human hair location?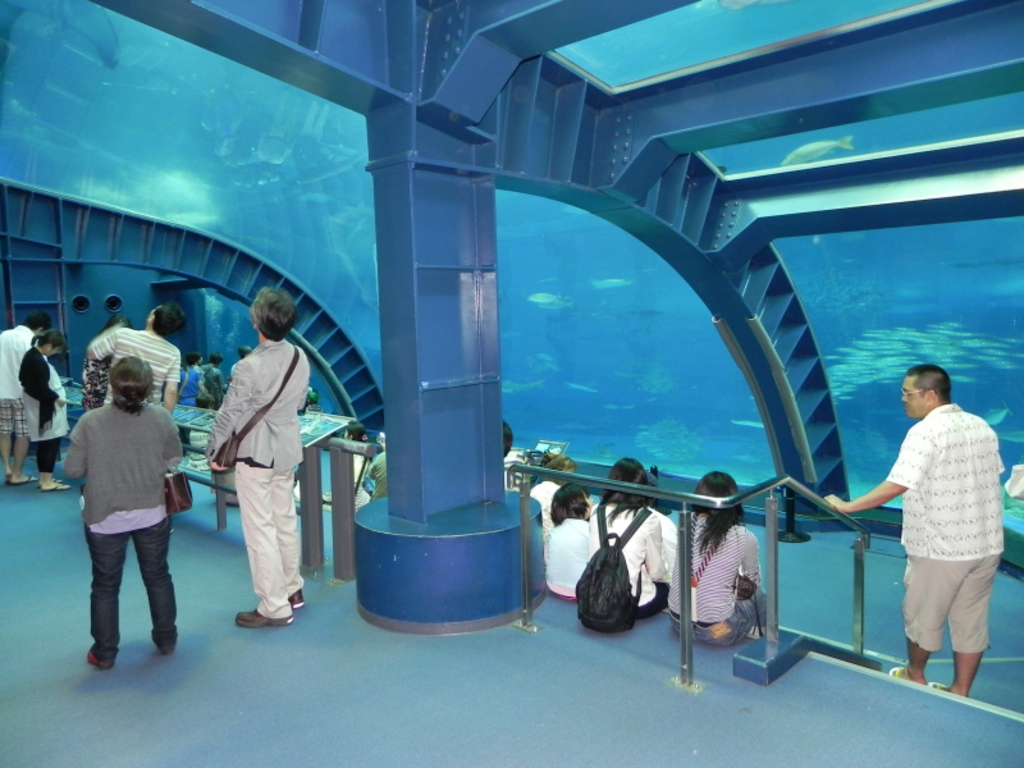
x1=905 y1=362 x2=948 y2=399
